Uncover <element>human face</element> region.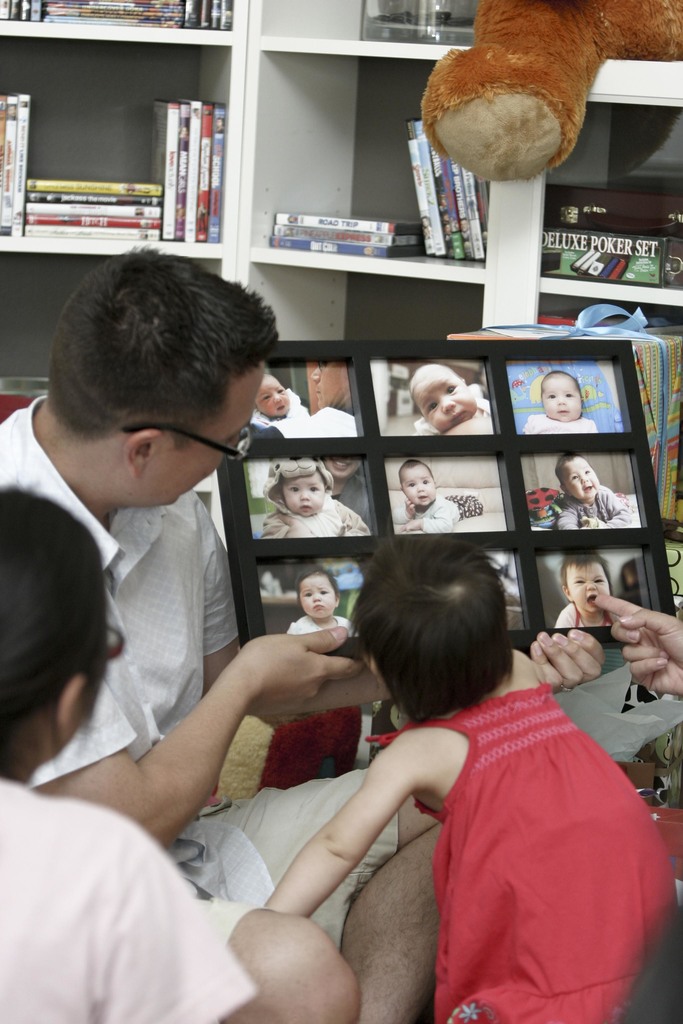
Uncovered: [x1=301, y1=577, x2=336, y2=620].
